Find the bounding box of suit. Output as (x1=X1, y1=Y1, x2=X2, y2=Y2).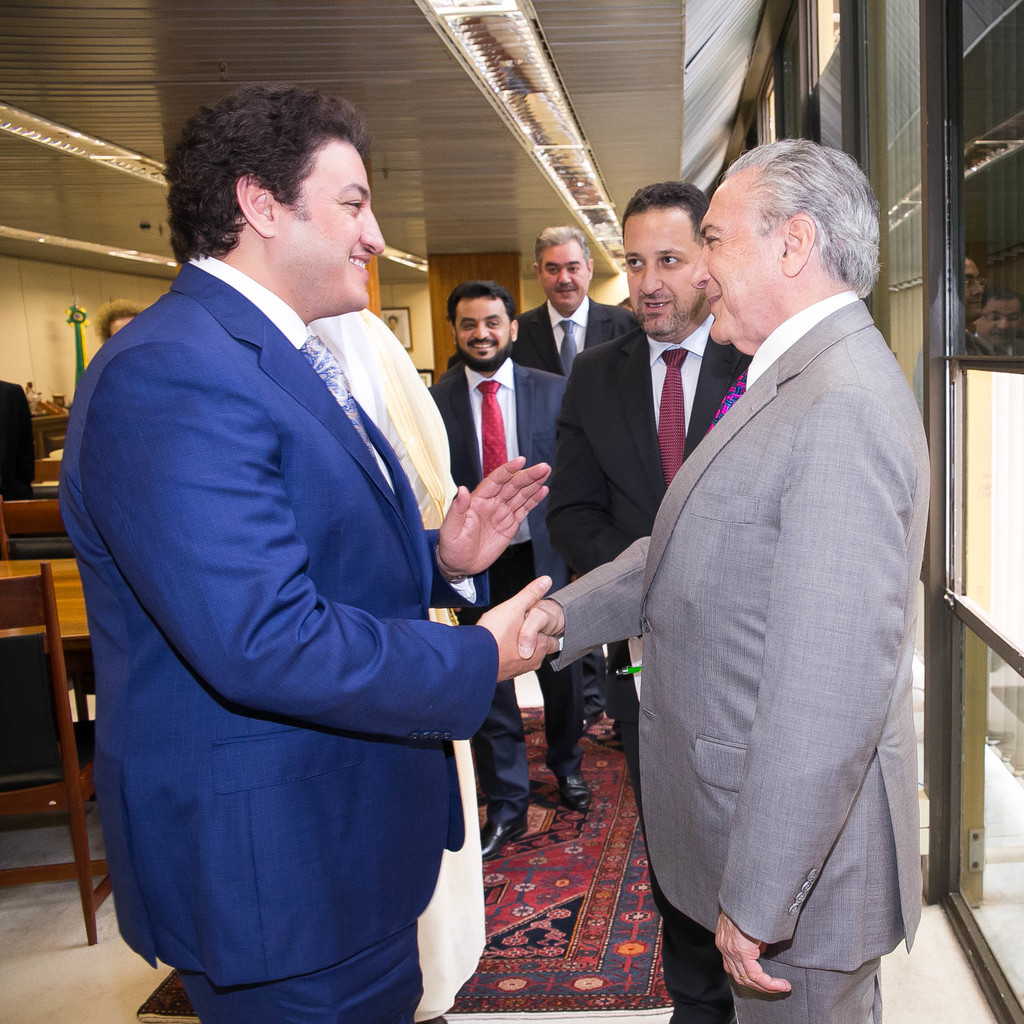
(x1=548, y1=323, x2=751, y2=1023).
